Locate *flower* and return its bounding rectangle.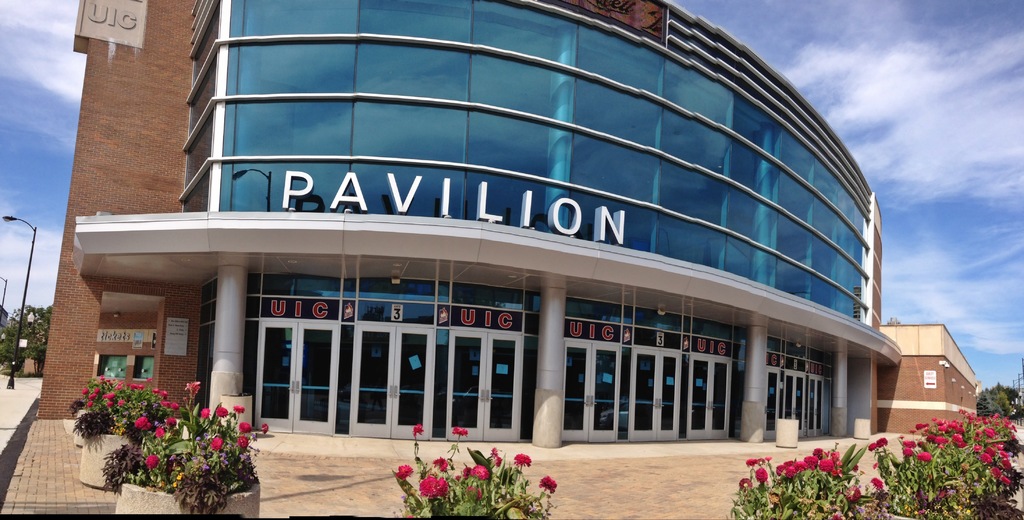
[209, 437, 225, 452].
